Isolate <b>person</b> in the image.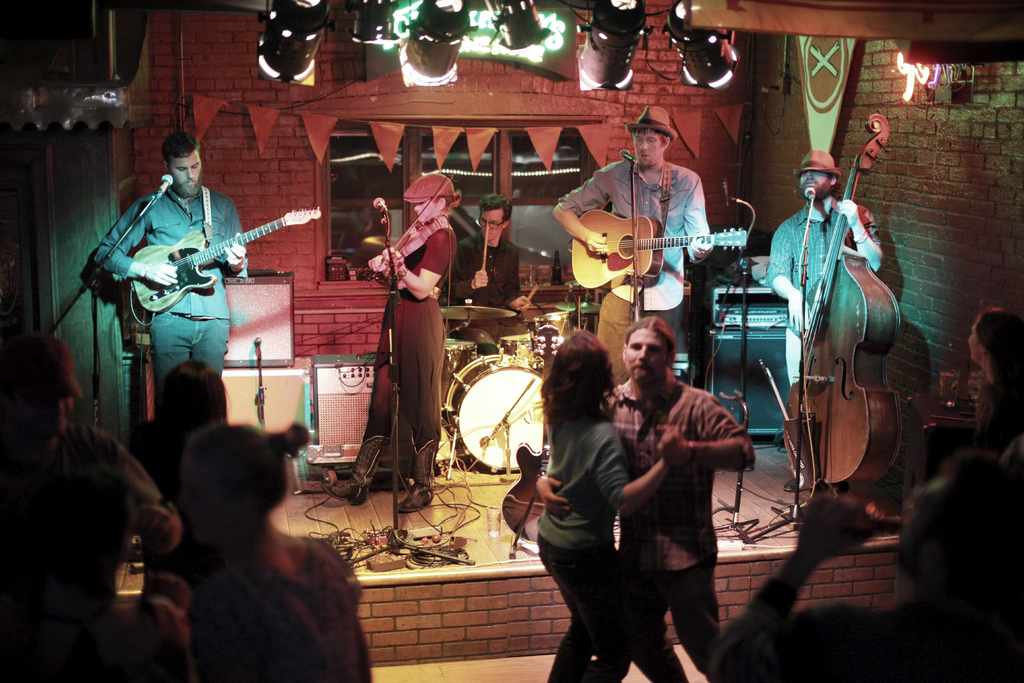
Isolated region: select_region(133, 365, 230, 508).
